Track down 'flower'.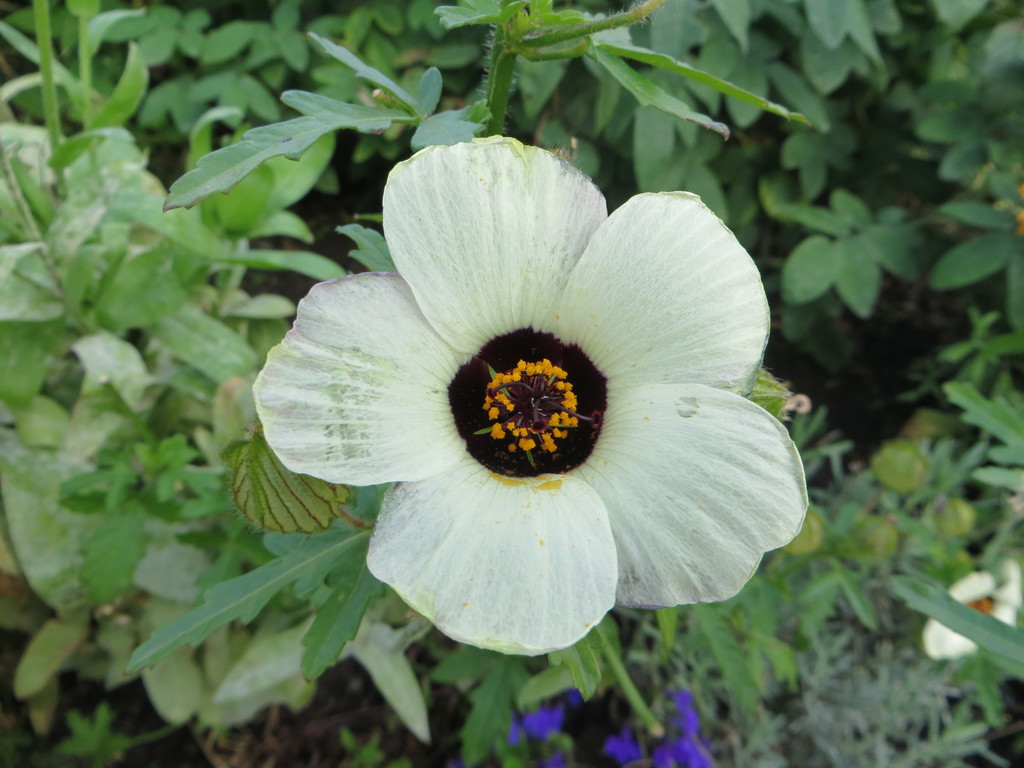
Tracked to l=223, t=138, r=810, b=660.
